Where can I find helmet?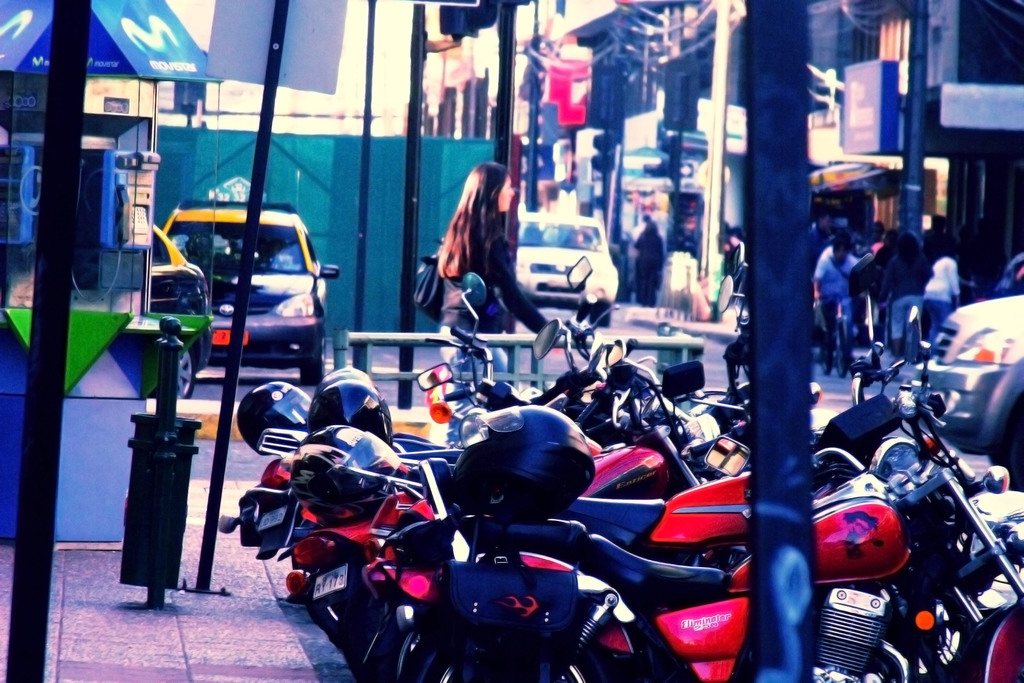
You can find it at region(437, 402, 597, 514).
